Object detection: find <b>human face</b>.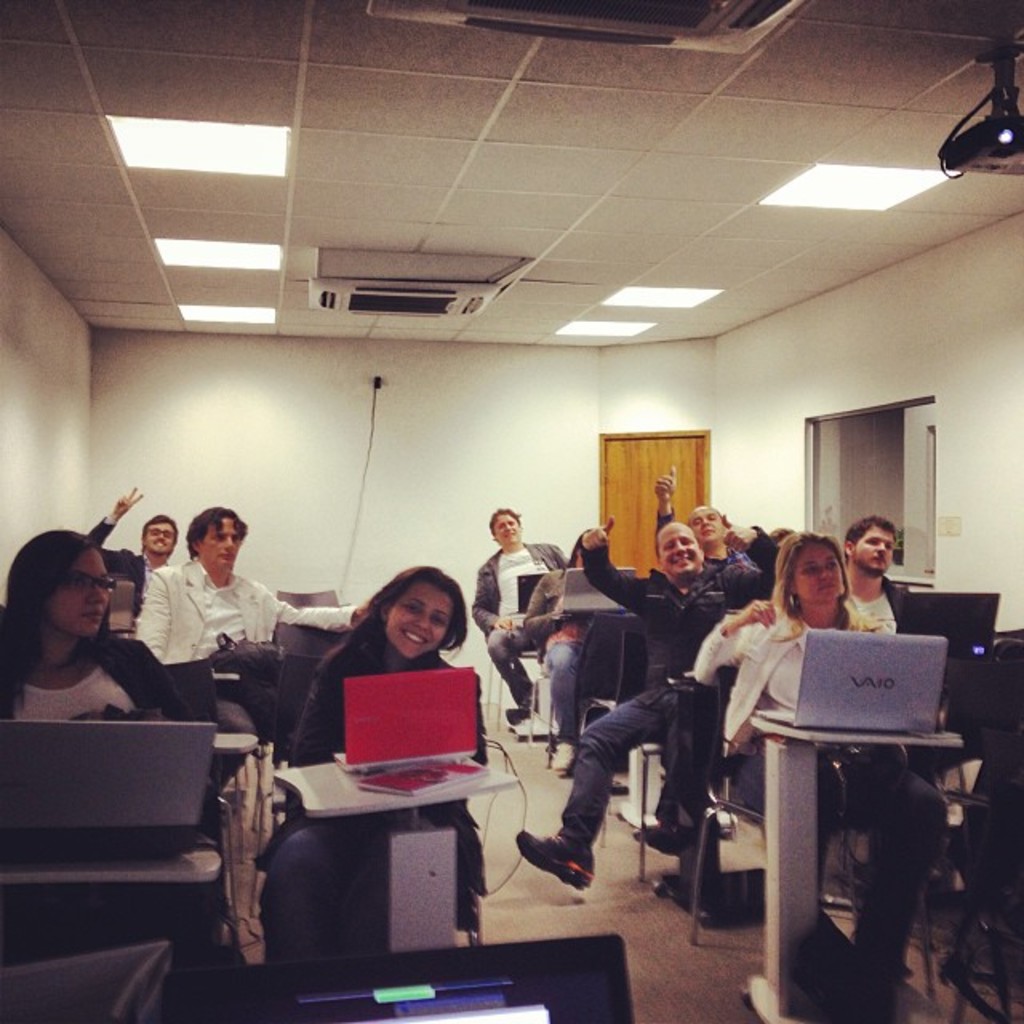
(685, 509, 722, 552).
